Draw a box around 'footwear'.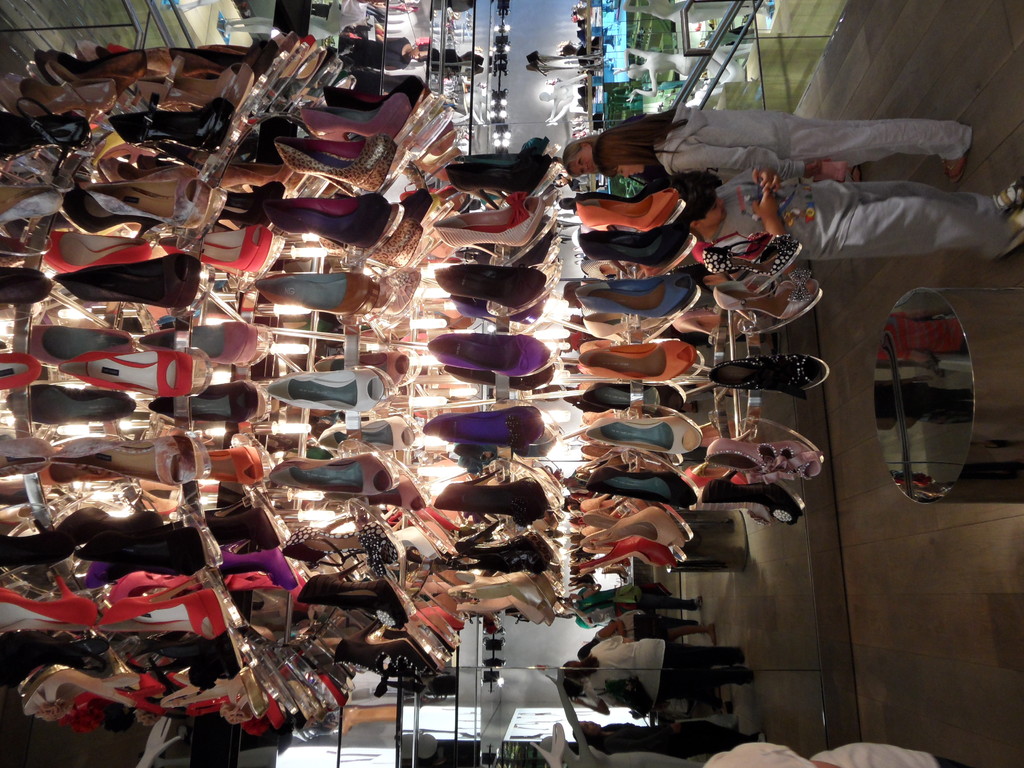
<region>943, 149, 964, 182</region>.
